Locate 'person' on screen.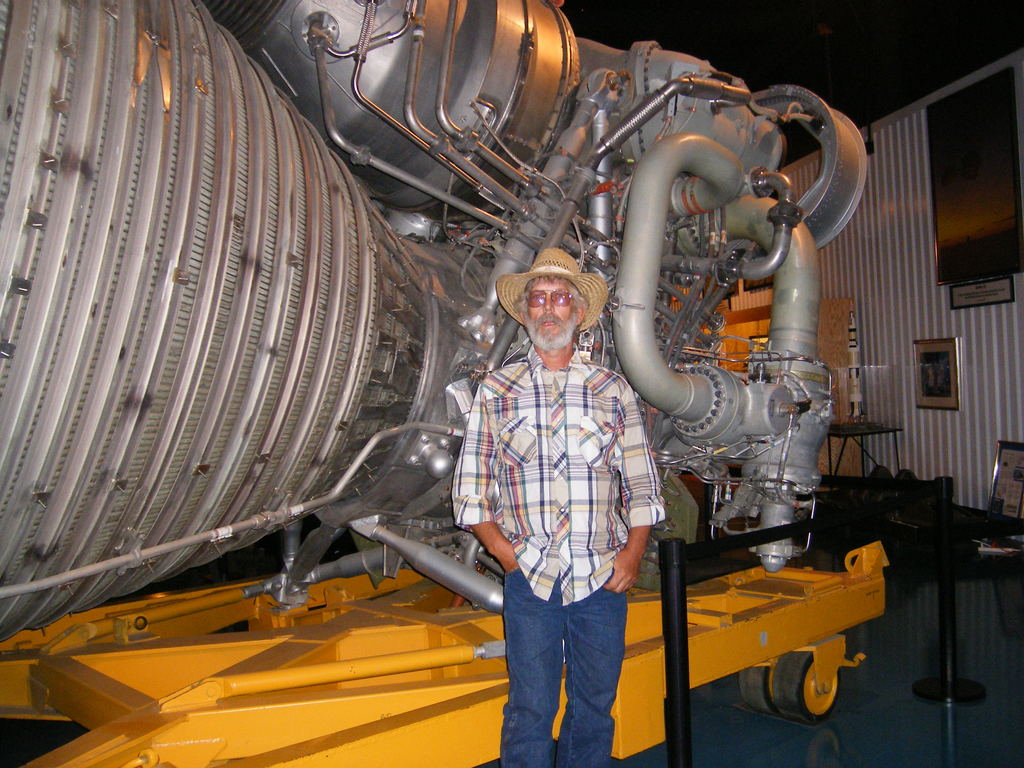
On screen at detection(448, 249, 666, 767).
